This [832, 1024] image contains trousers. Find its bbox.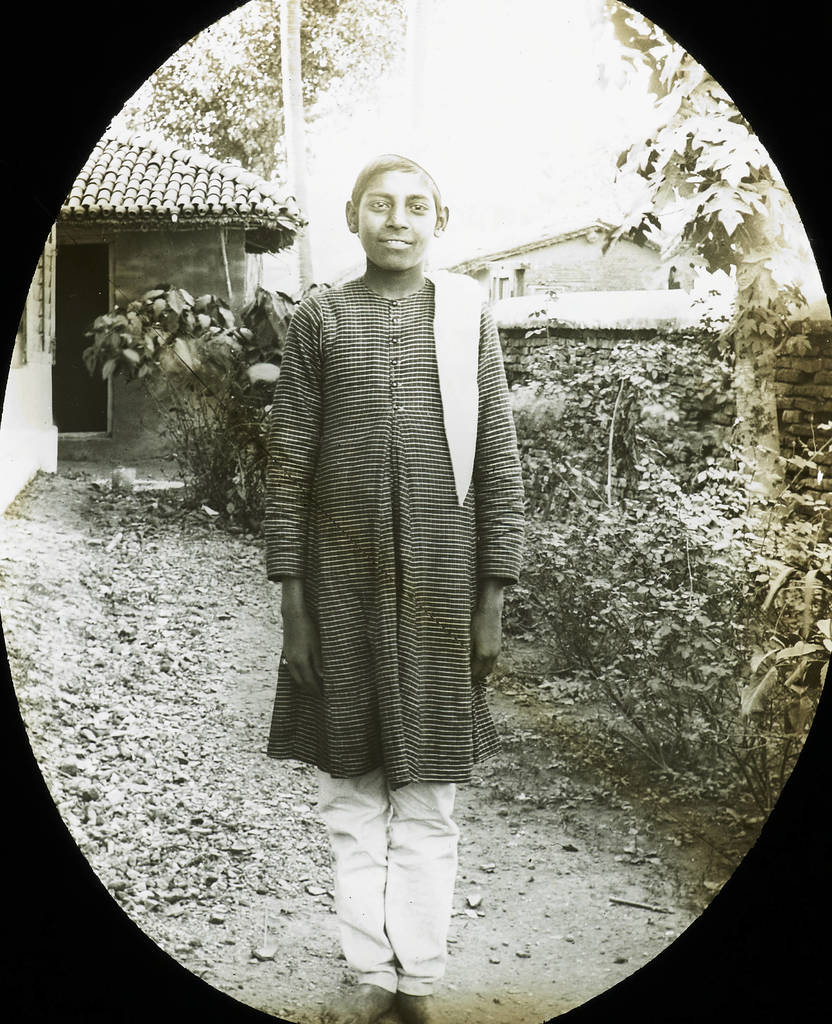
l=308, t=777, r=471, b=978.
